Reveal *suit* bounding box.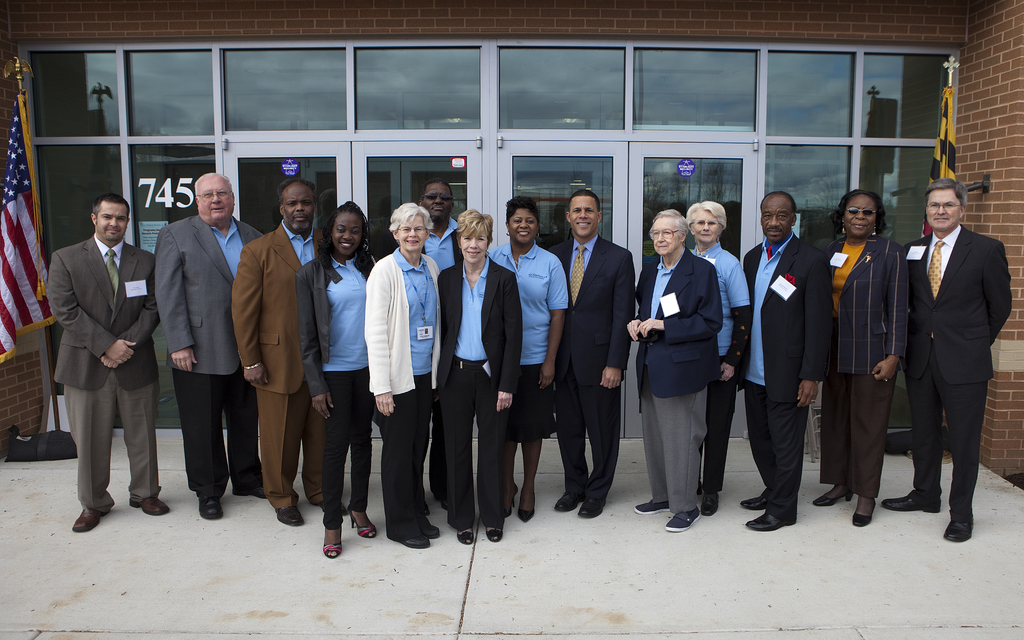
Revealed: x1=227 y1=220 x2=332 y2=505.
